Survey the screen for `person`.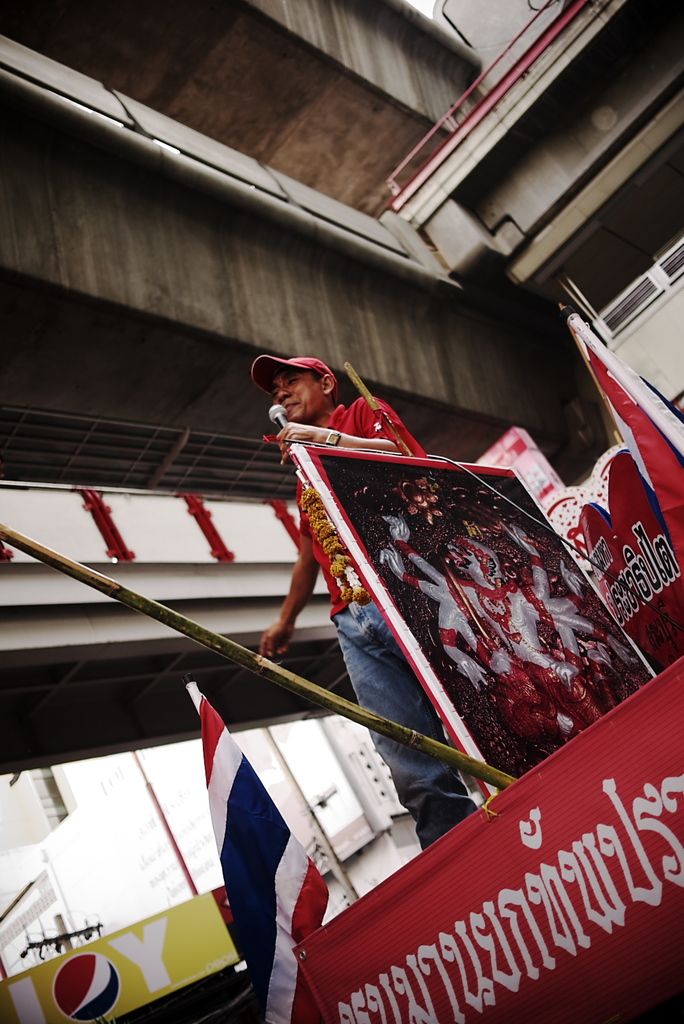
Survey found: detection(260, 307, 505, 822).
